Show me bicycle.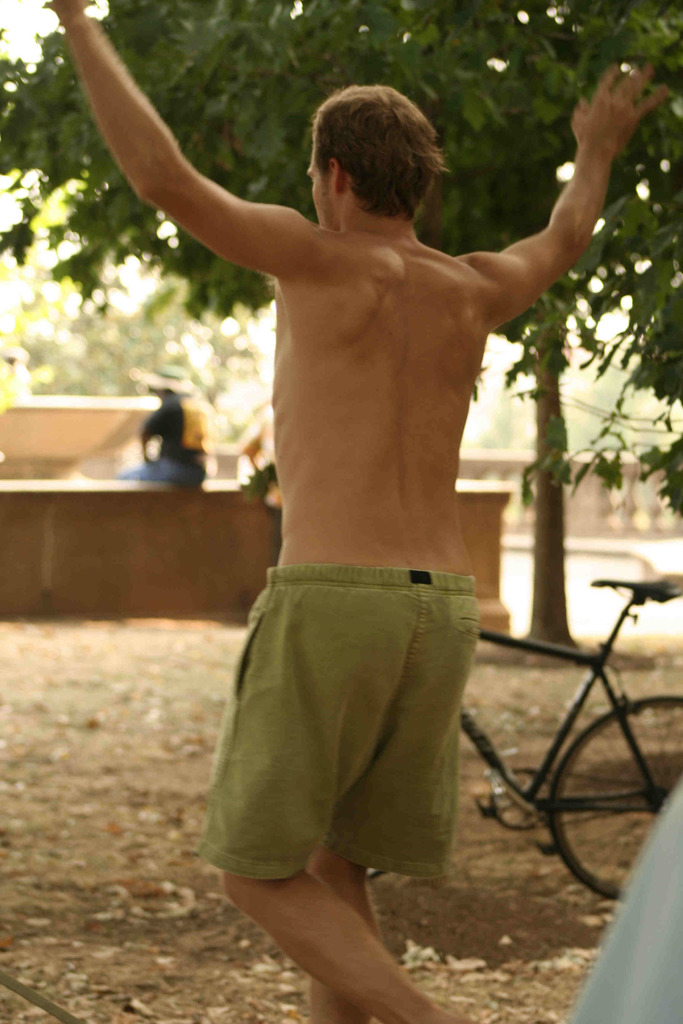
bicycle is here: {"left": 365, "top": 561, "right": 682, "bottom": 904}.
